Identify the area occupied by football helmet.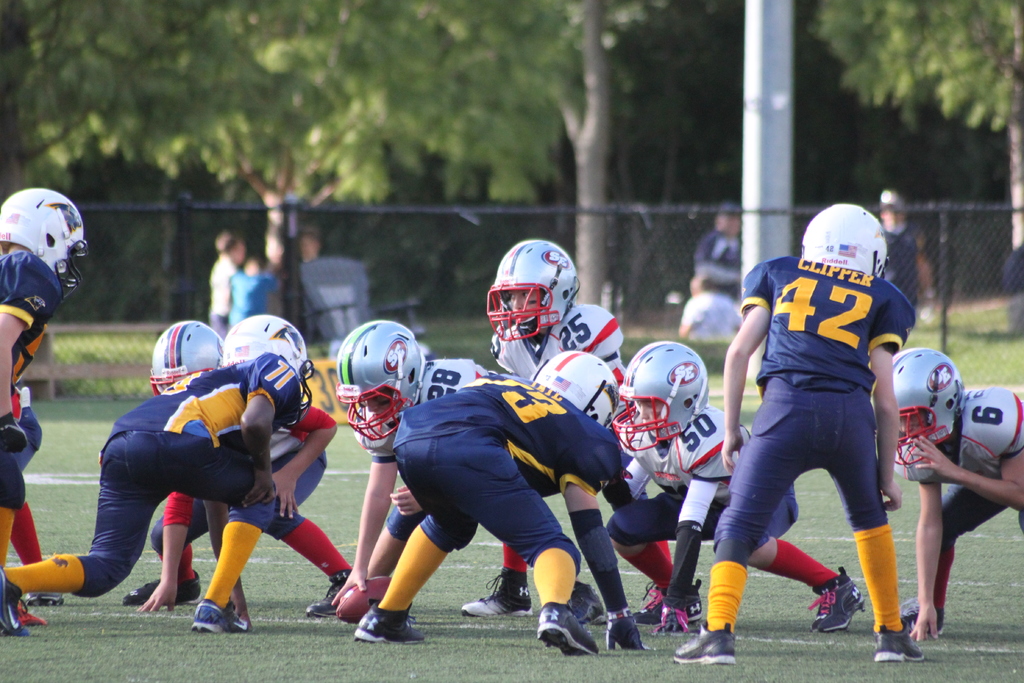
Area: (x1=602, y1=342, x2=699, y2=453).
